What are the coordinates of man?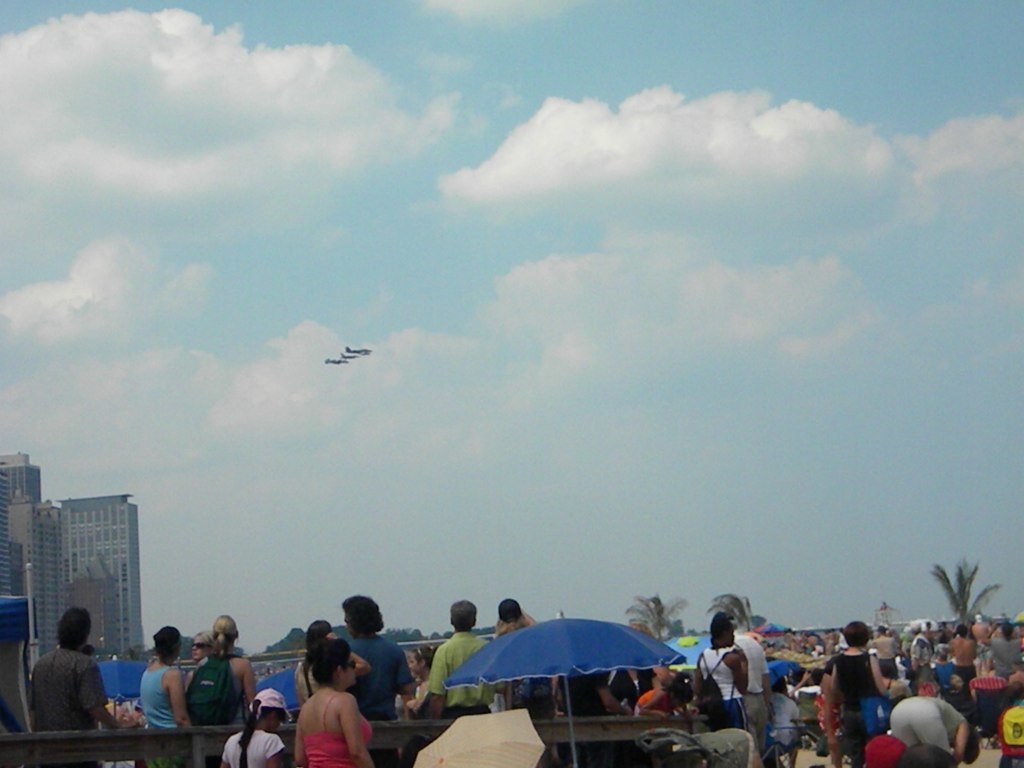
x1=974, y1=614, x2=990, y2=648.
